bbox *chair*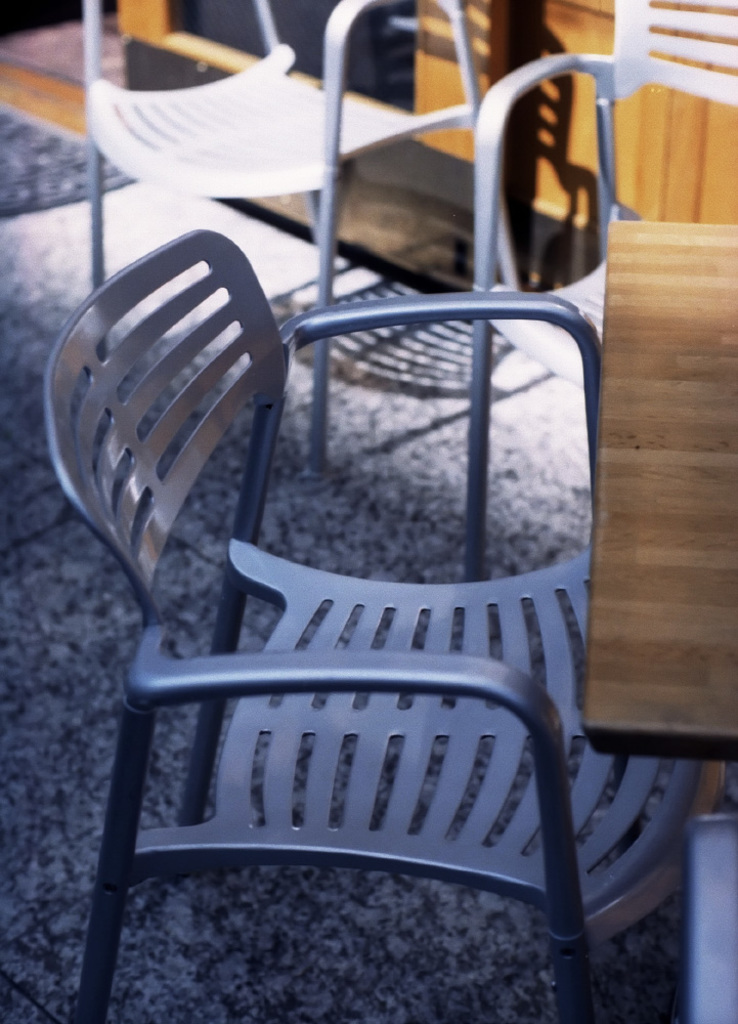
region(79, 0, 524, 471)
